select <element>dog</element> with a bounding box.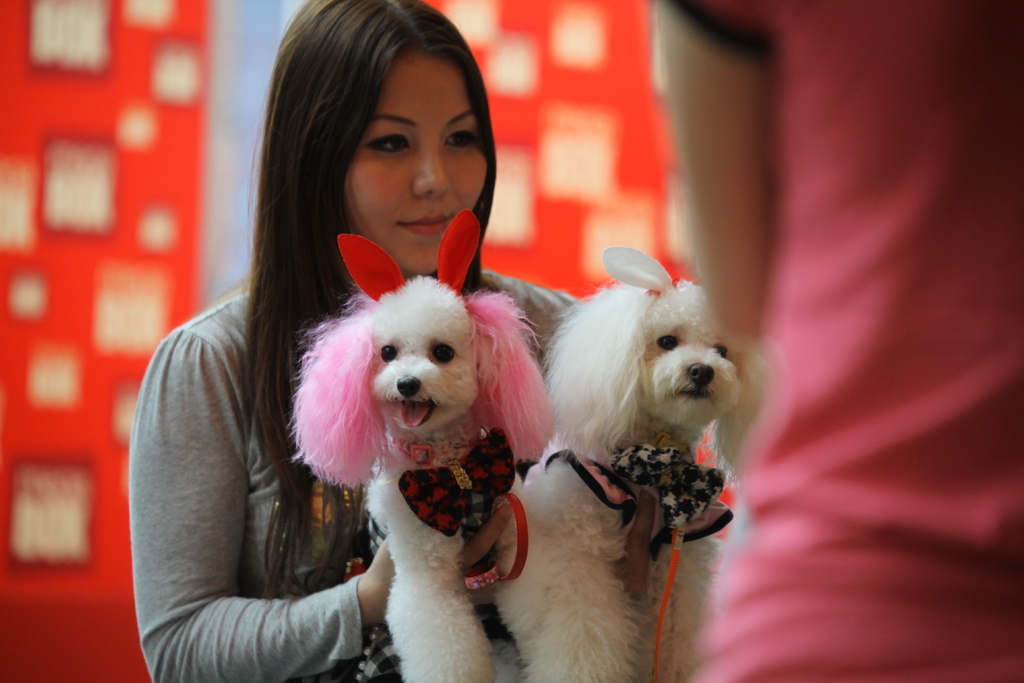
l=524, t=277, r=785, b=682.
